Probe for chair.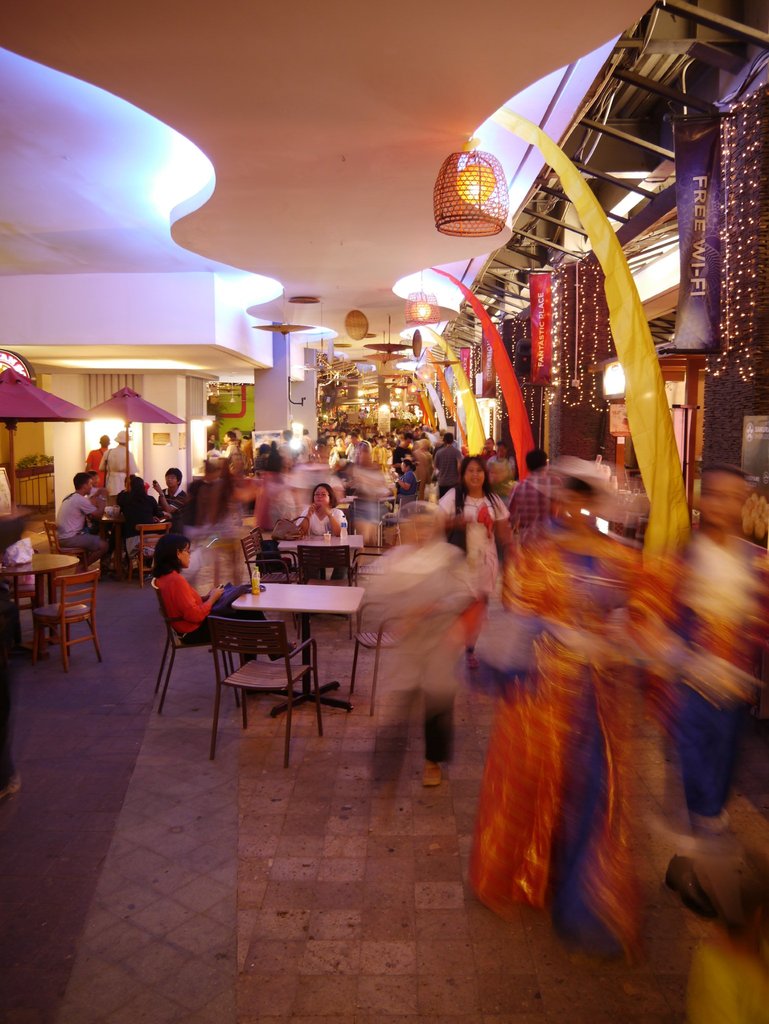
Probe result: [left=44, top=513, right=81, bottom=566].
